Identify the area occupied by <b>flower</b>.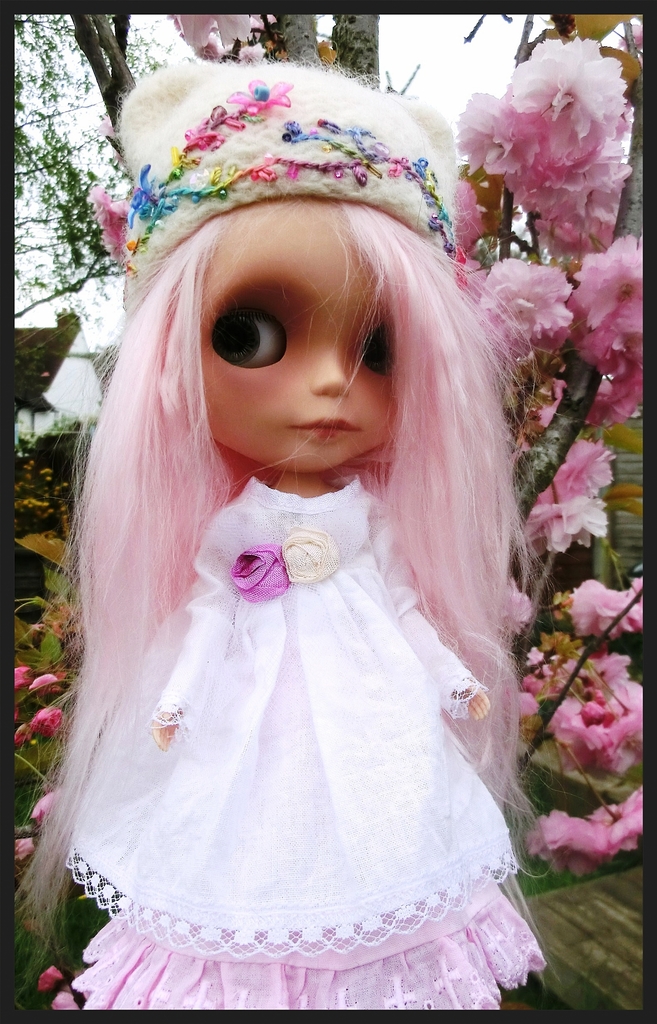
Area: select_region(517, 782, 649, 880).
